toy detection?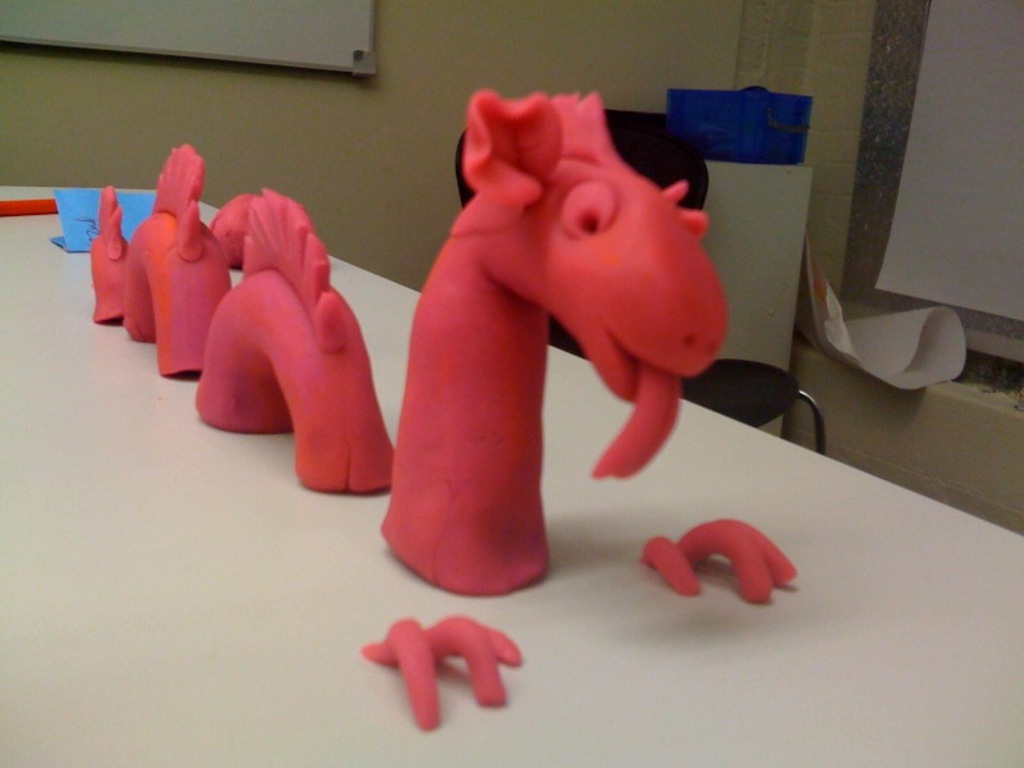
<bbox>626, 520, 810, 621</bbox>
